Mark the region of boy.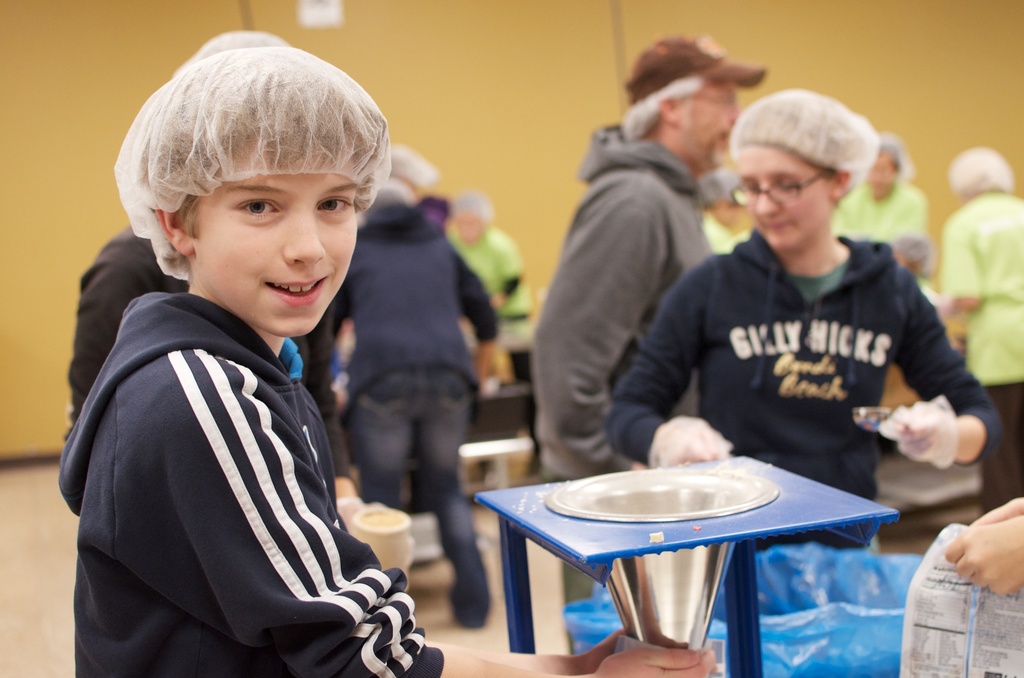
Region: bbox(64, 51, 713, 677).
